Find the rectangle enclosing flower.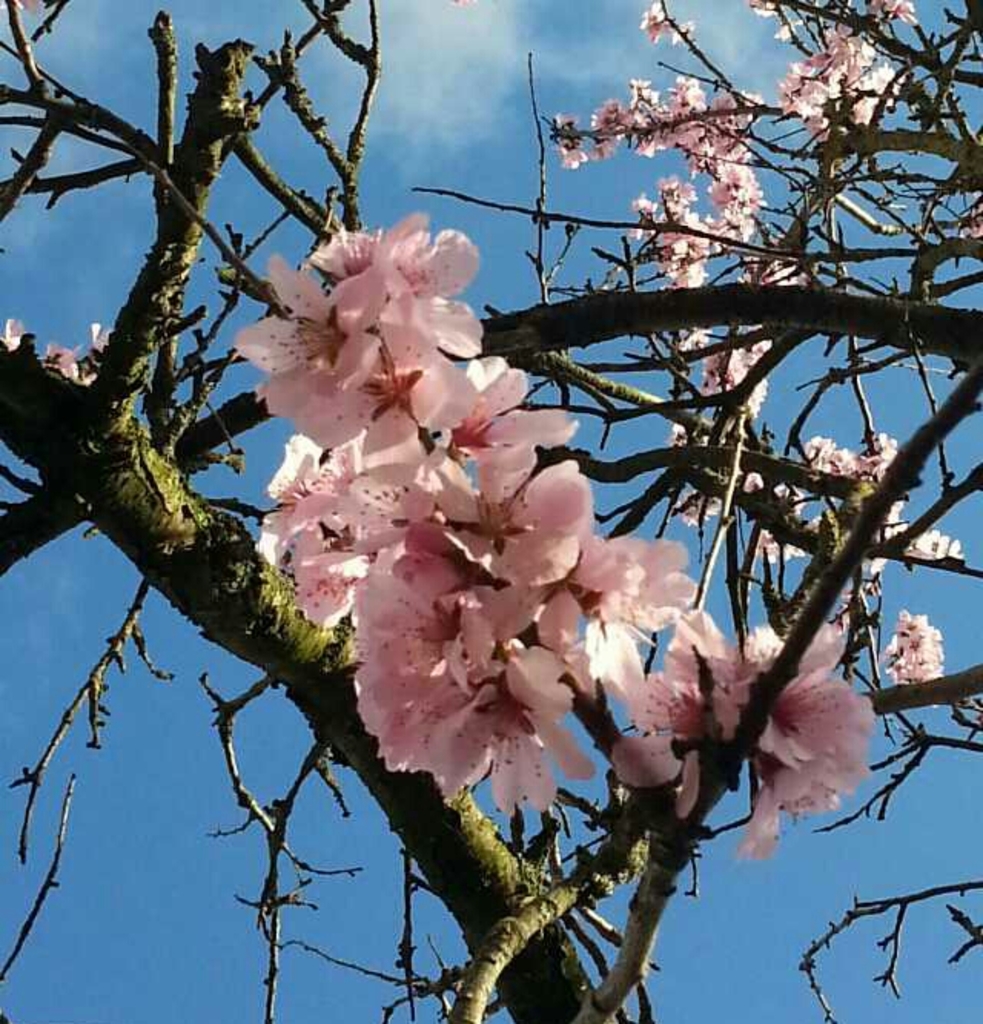
(x1=877, y1=599, x2=946, y2=680).
